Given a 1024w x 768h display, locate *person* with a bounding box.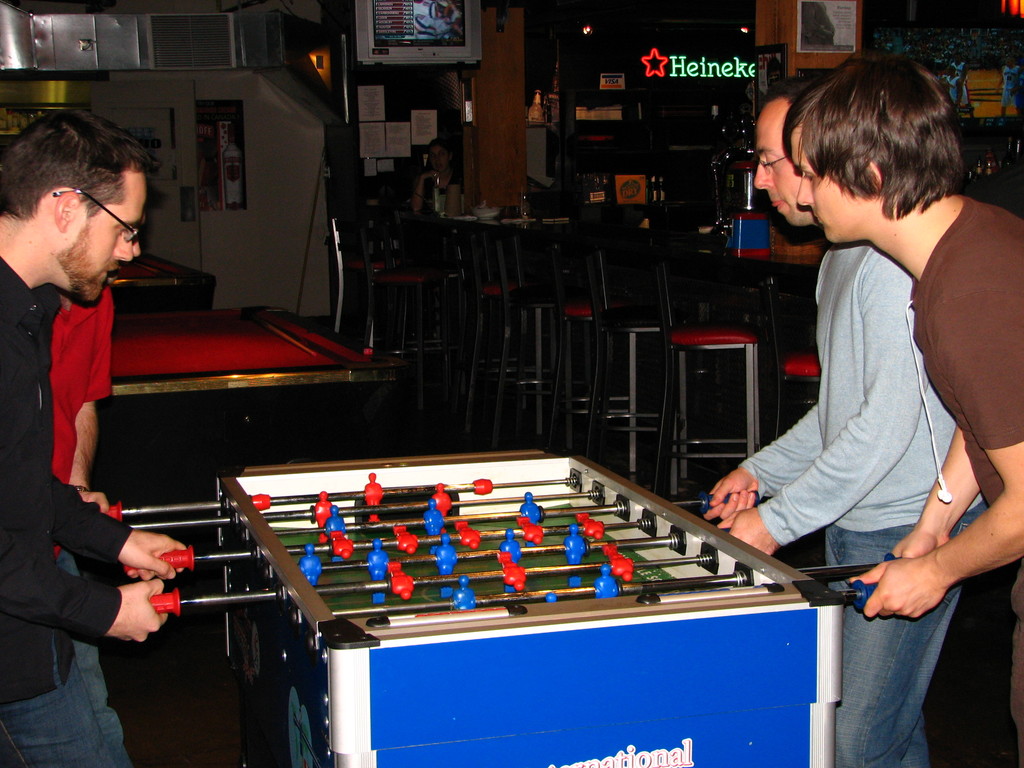
Located: rect(698, 70, 985, 767).
